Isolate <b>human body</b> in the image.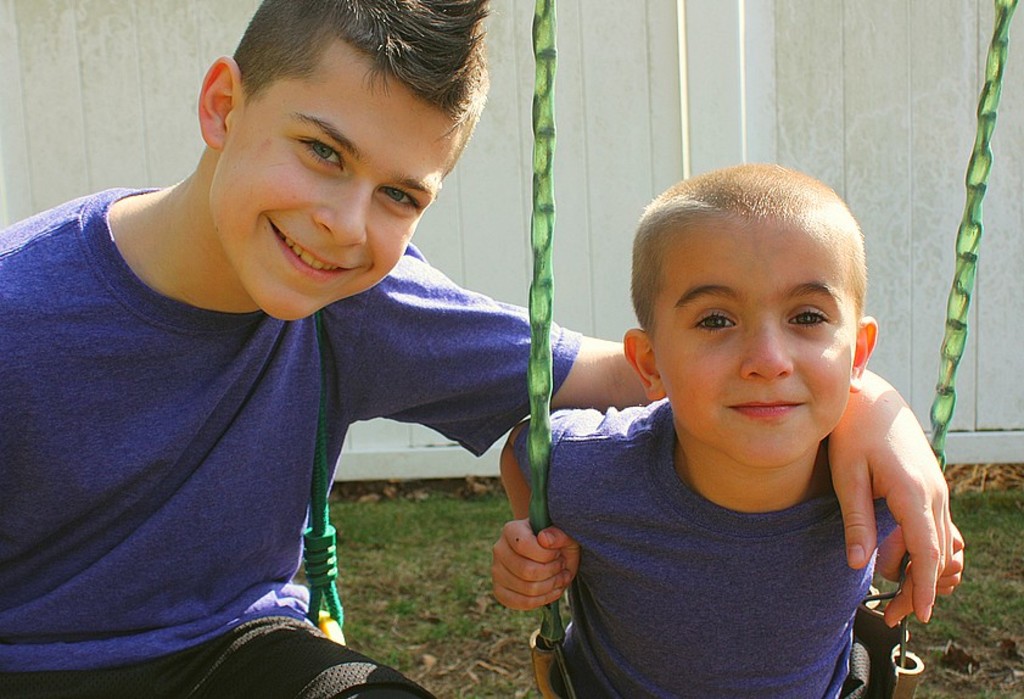
Isolated region: rect(1, 0, 532, 698).
